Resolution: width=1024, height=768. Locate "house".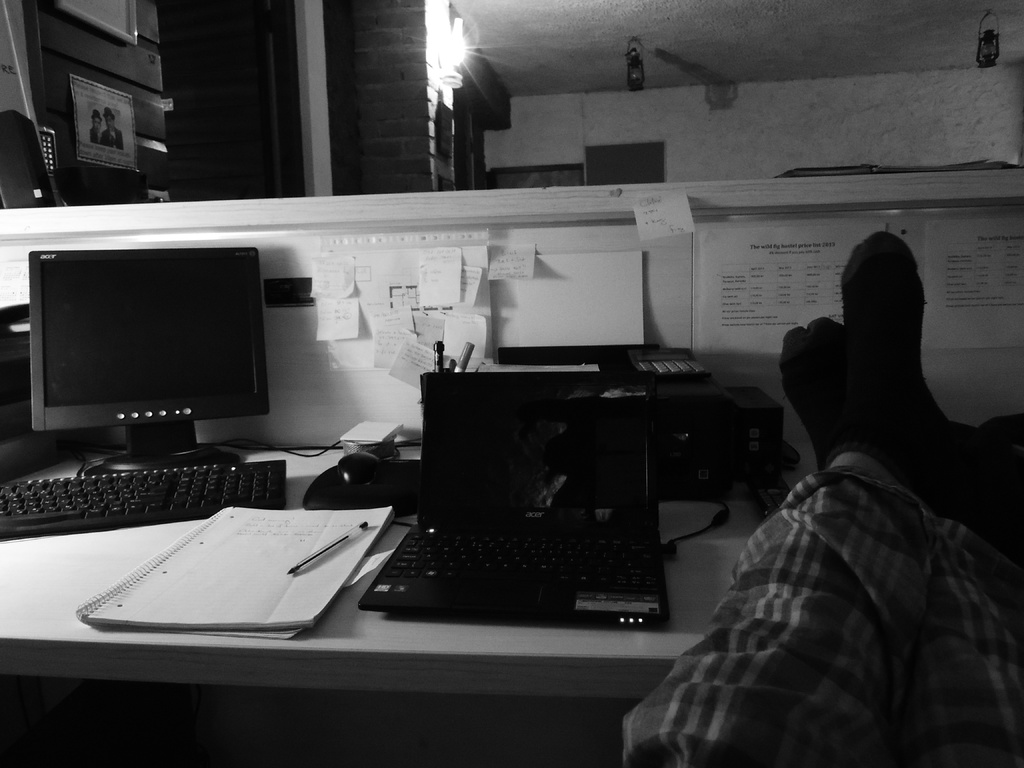
0/0/1023/767.
